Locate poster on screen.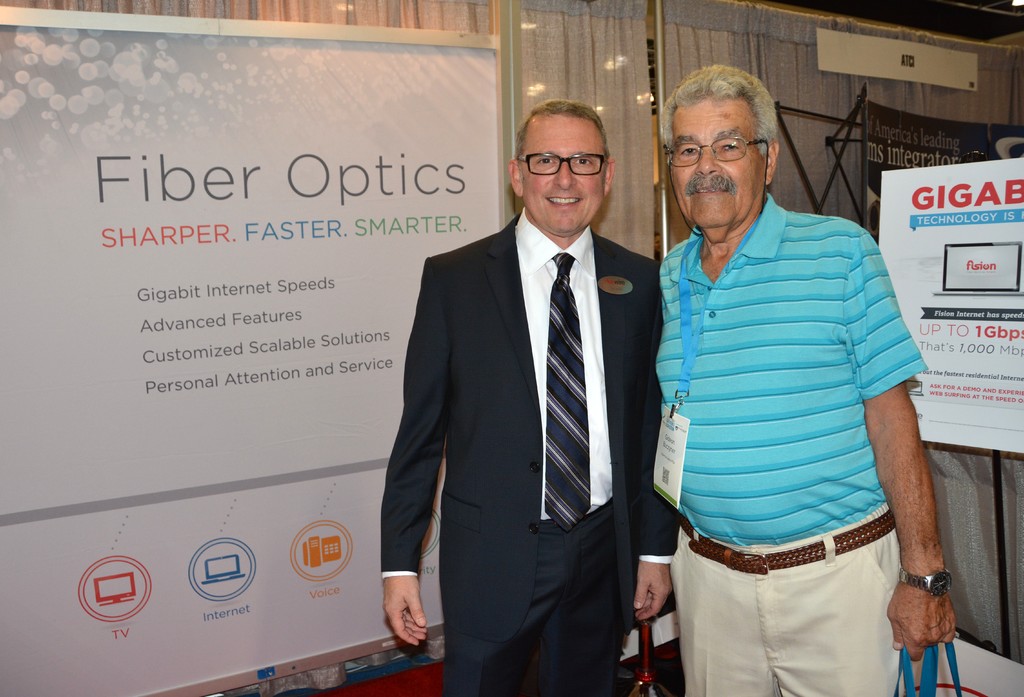
On screen at 0 25 499 694.
